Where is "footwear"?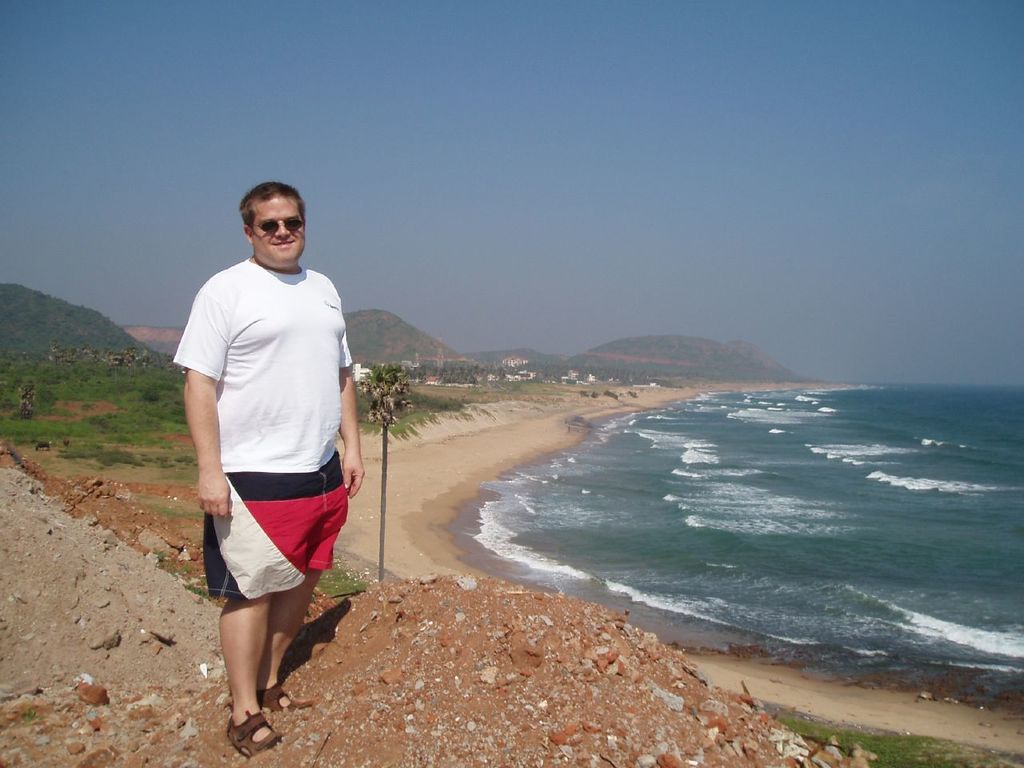
[250, 682, 320, 710].
